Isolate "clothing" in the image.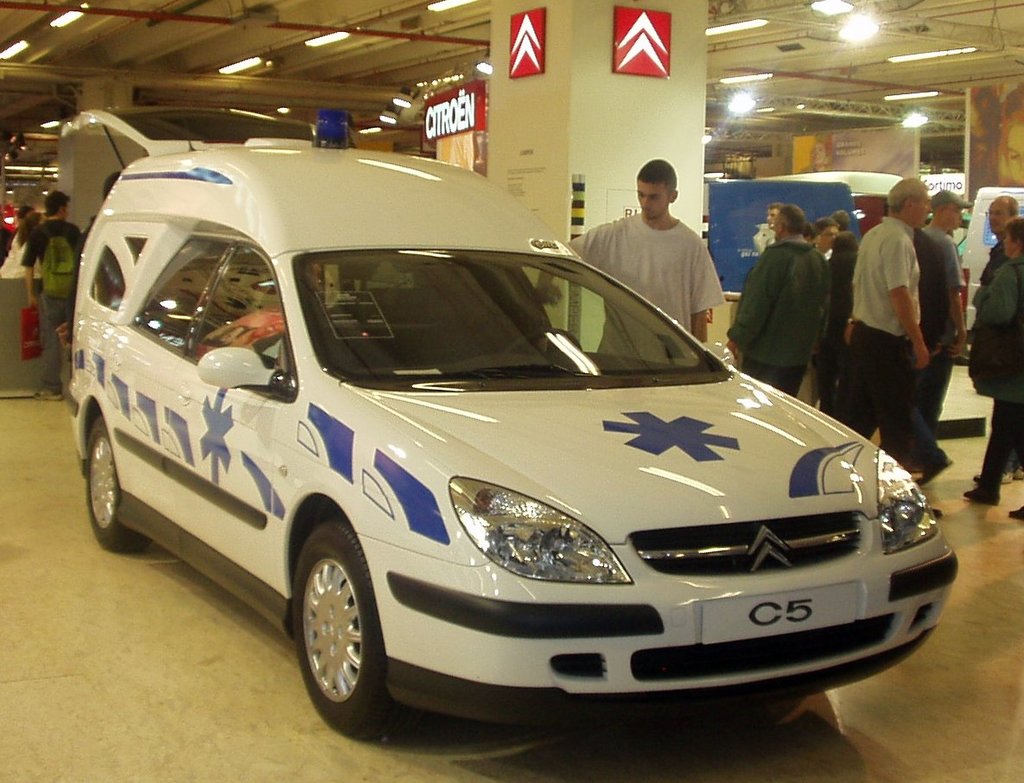
Isolated region: 732, 239, 830, 395.
